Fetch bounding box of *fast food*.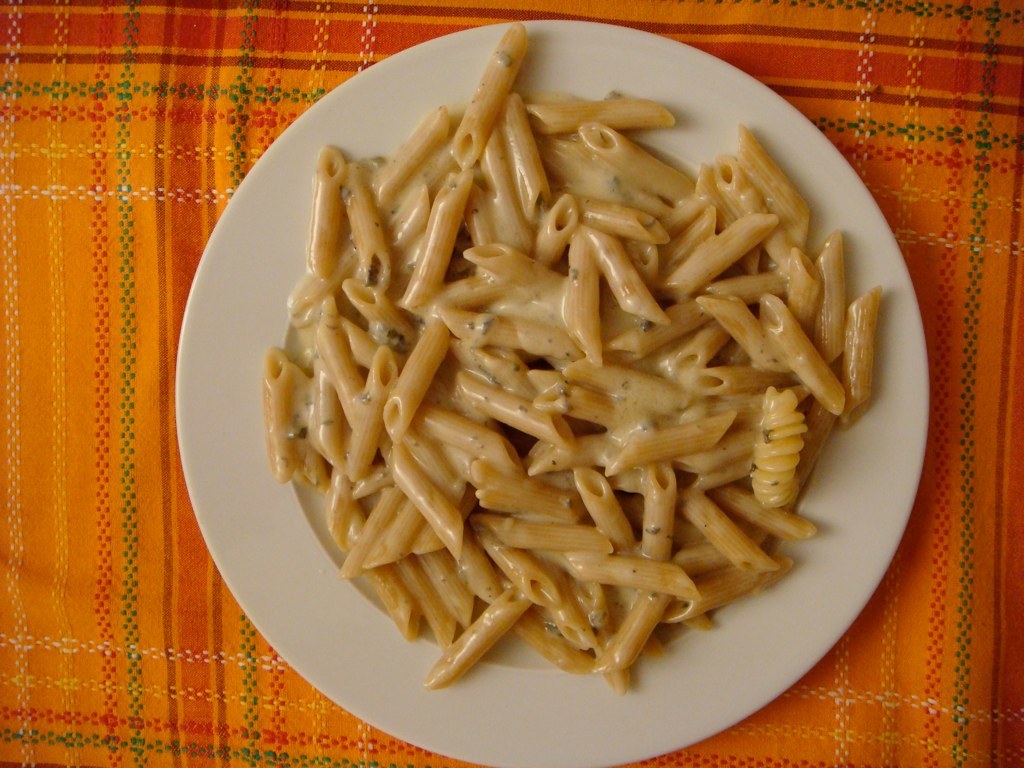
Bbox: bbox=(360, 502, 428, 560).
